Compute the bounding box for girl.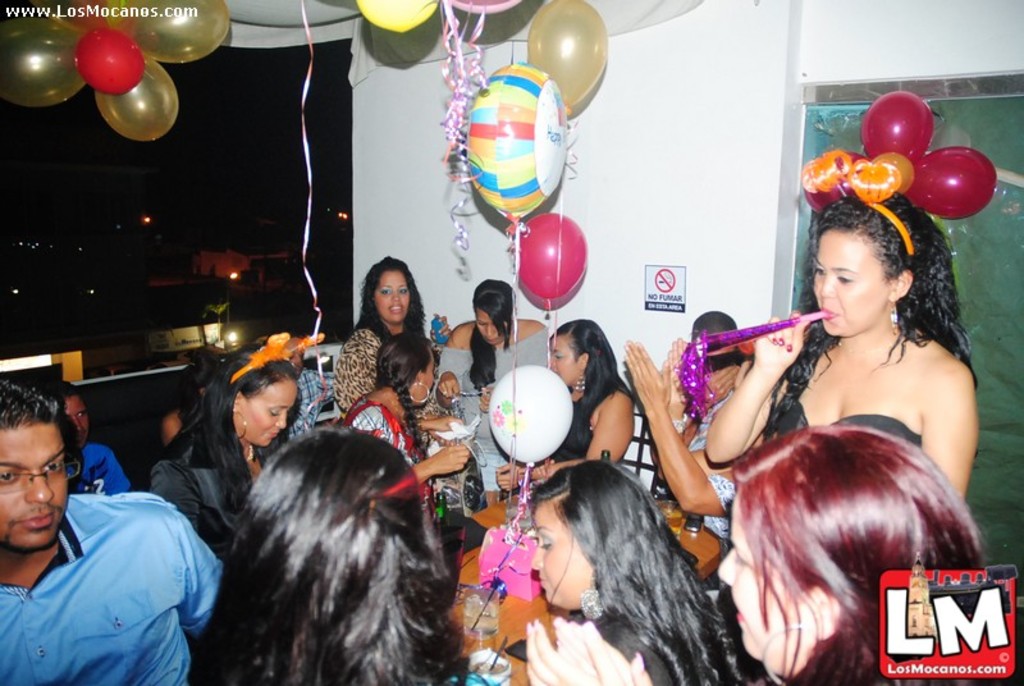
<bbox>522, 461, 750, 685</bbox>.
